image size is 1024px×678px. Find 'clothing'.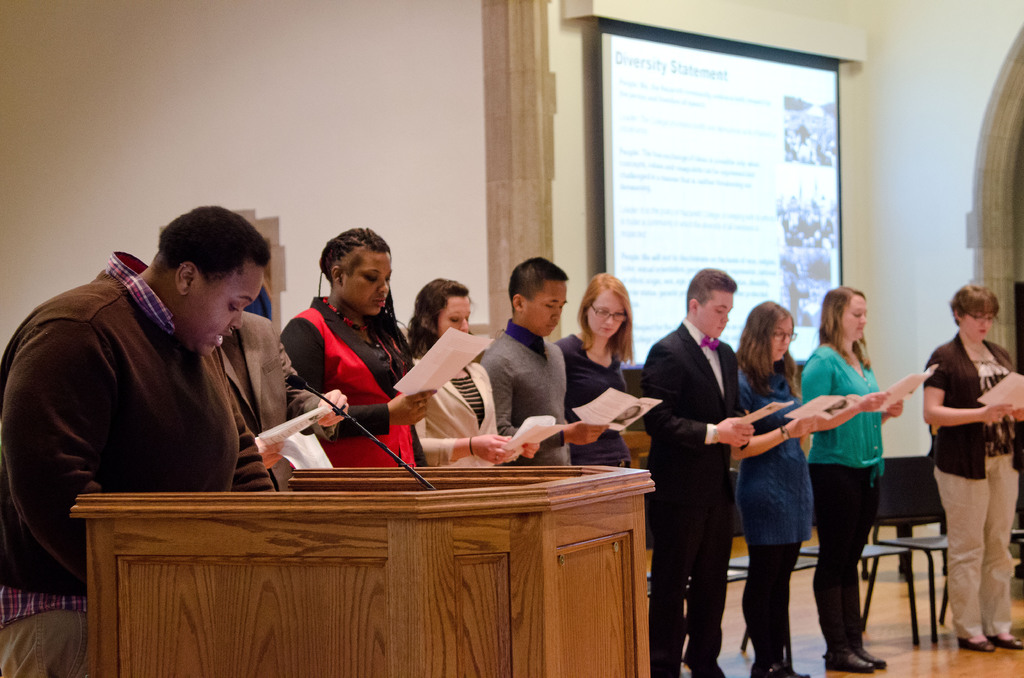
{"x1": 282, "y1": 301, "x2": 413, "y2": 473}.
